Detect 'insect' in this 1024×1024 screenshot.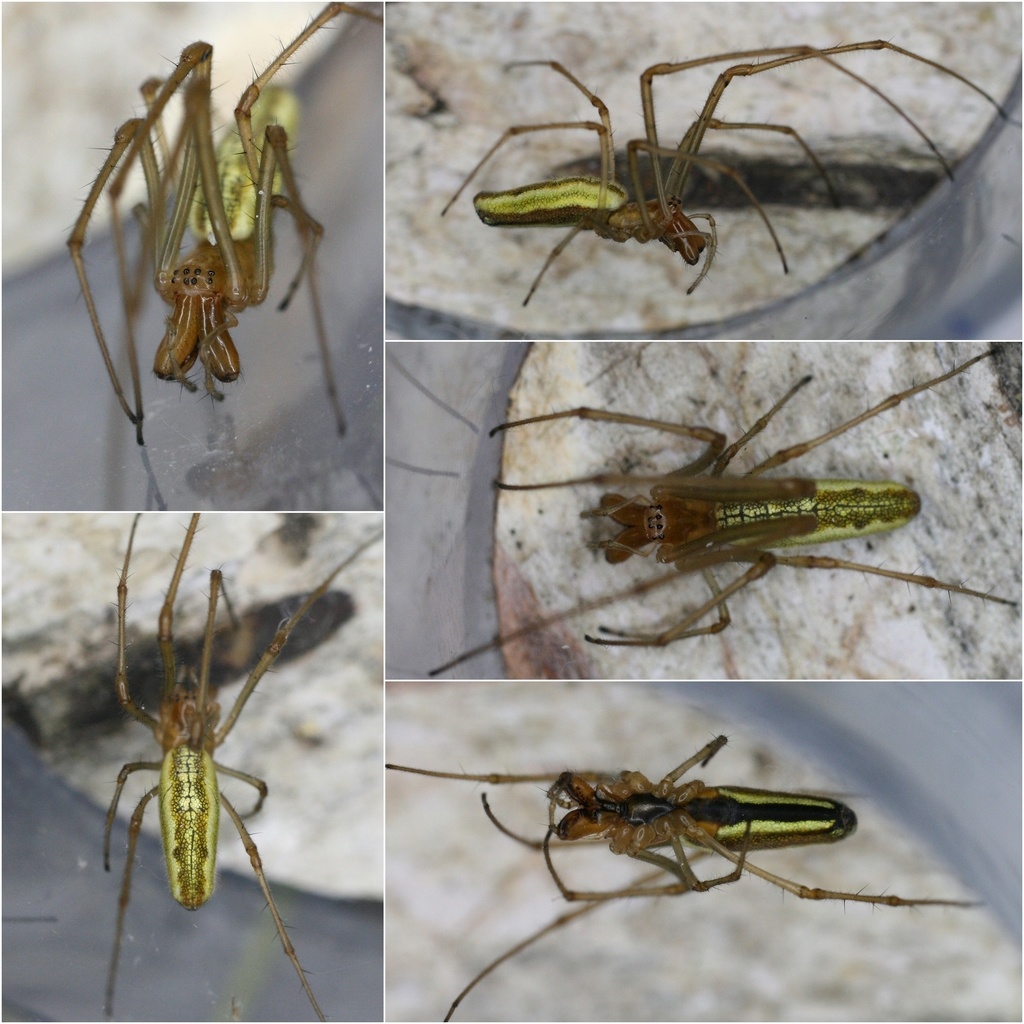
Detection: bbox=[99, 510, 386, 1021].
